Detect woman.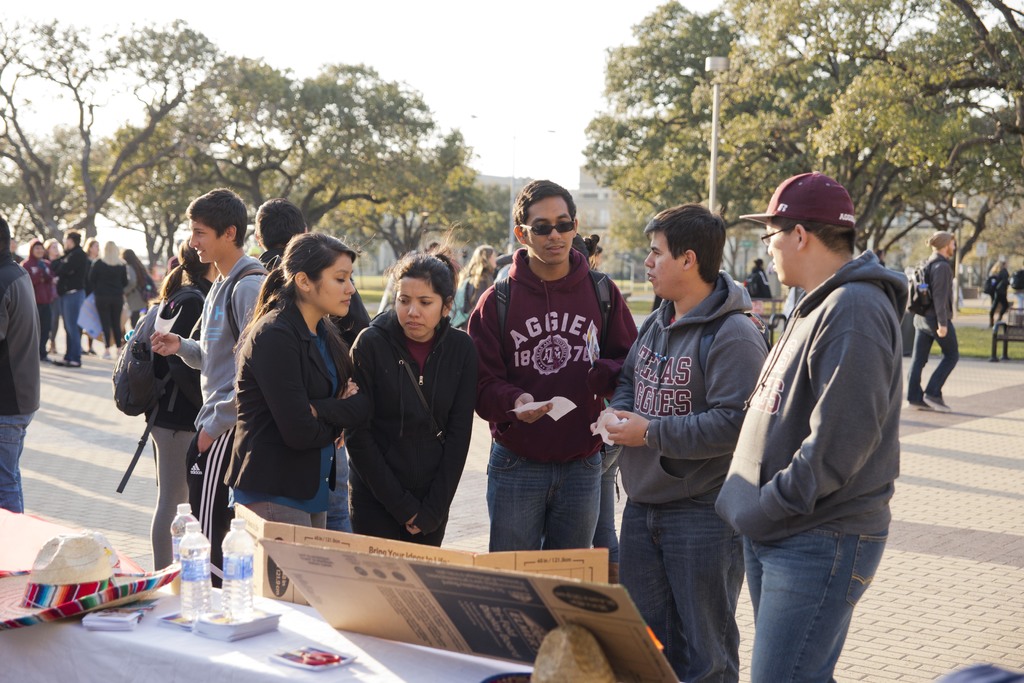
Detected at bbox=[227, 246, 353, 538].
